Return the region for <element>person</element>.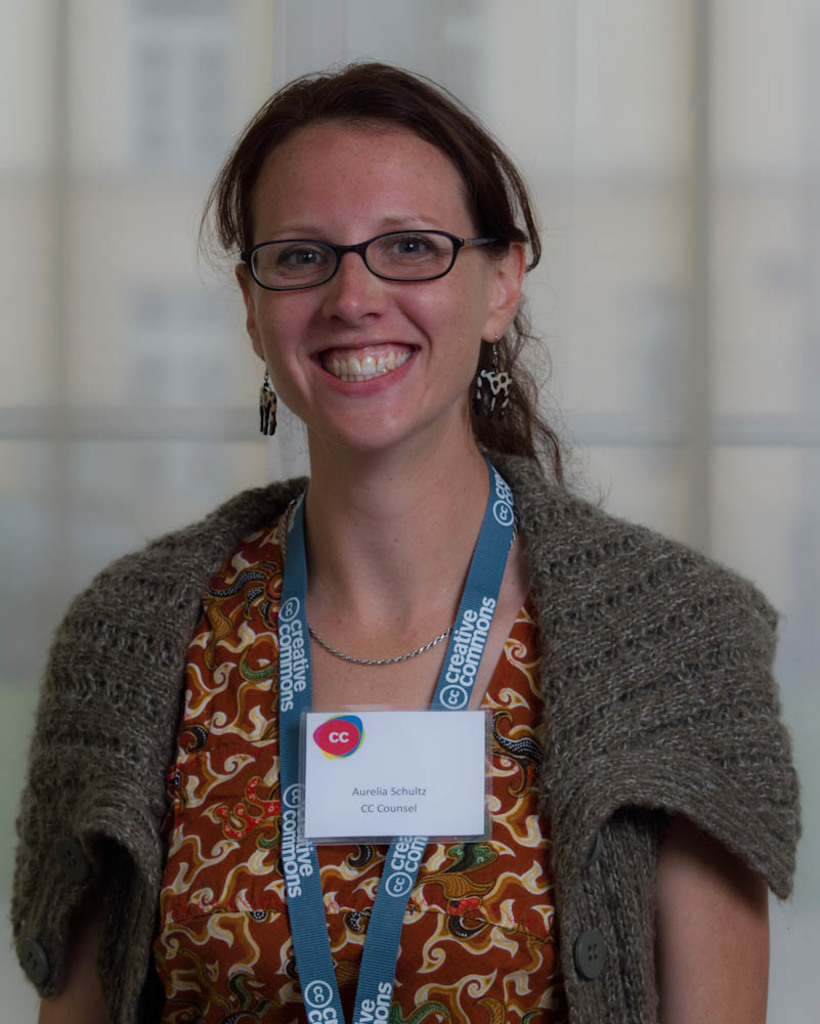
crop(0, 7, 814, 1023).
